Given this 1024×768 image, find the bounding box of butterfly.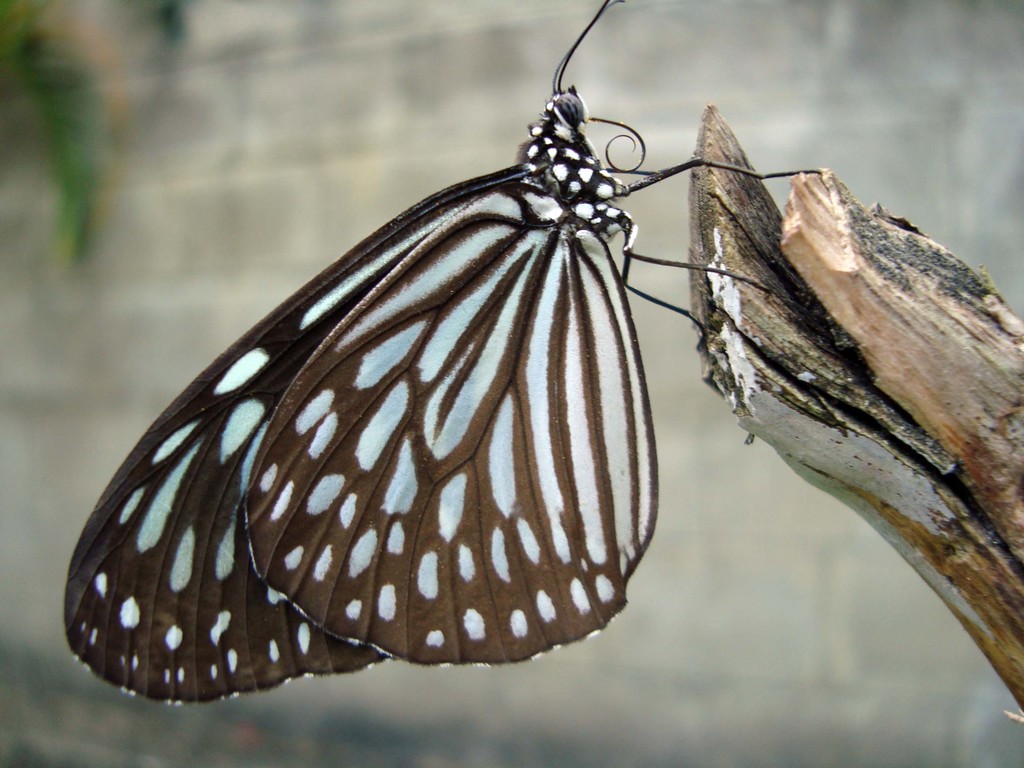
{"left": 74, "top": 12, "right": 813, "bottom": 708}.
